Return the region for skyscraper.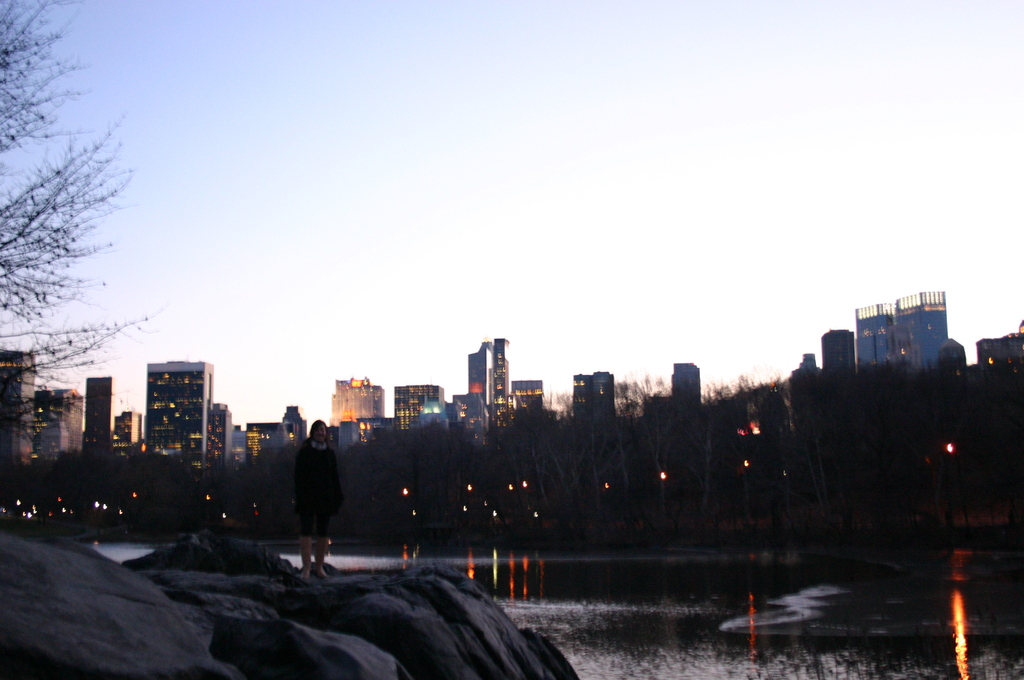
[515, 381, 548, 414].
